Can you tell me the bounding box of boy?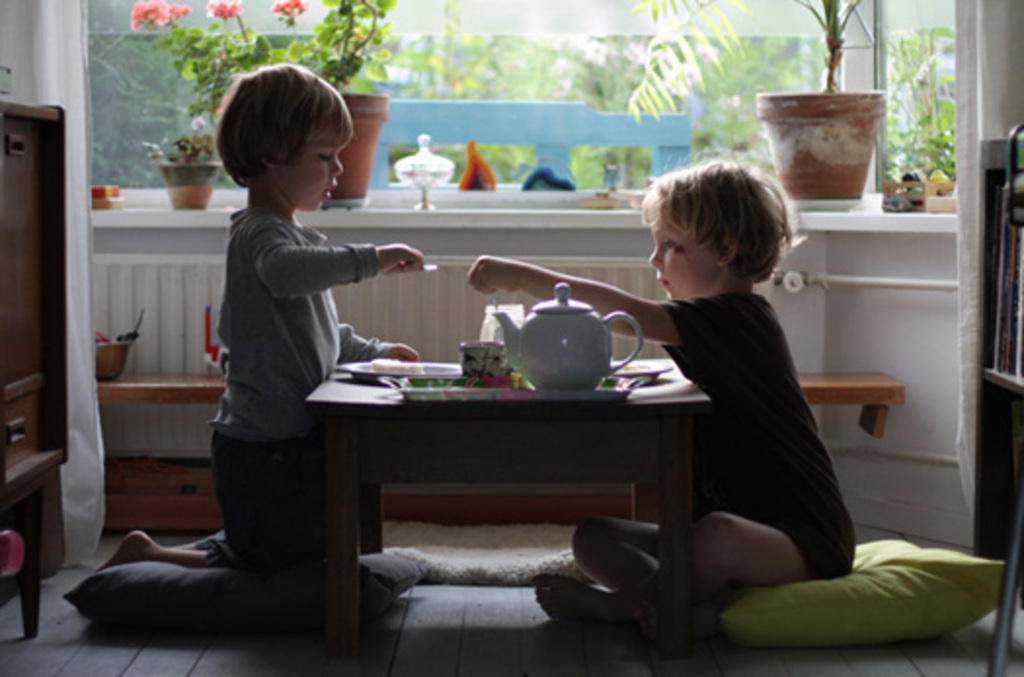
177,80,410,607.
